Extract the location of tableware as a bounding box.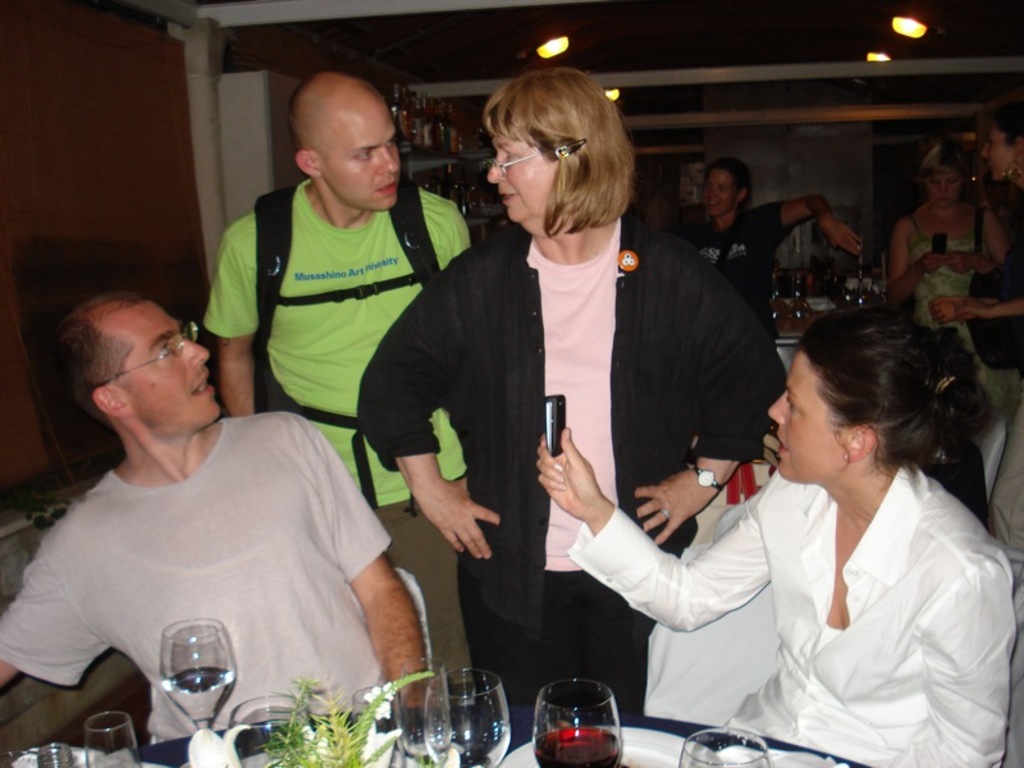
x1=83 y1=709 x2=142 y2=767.
